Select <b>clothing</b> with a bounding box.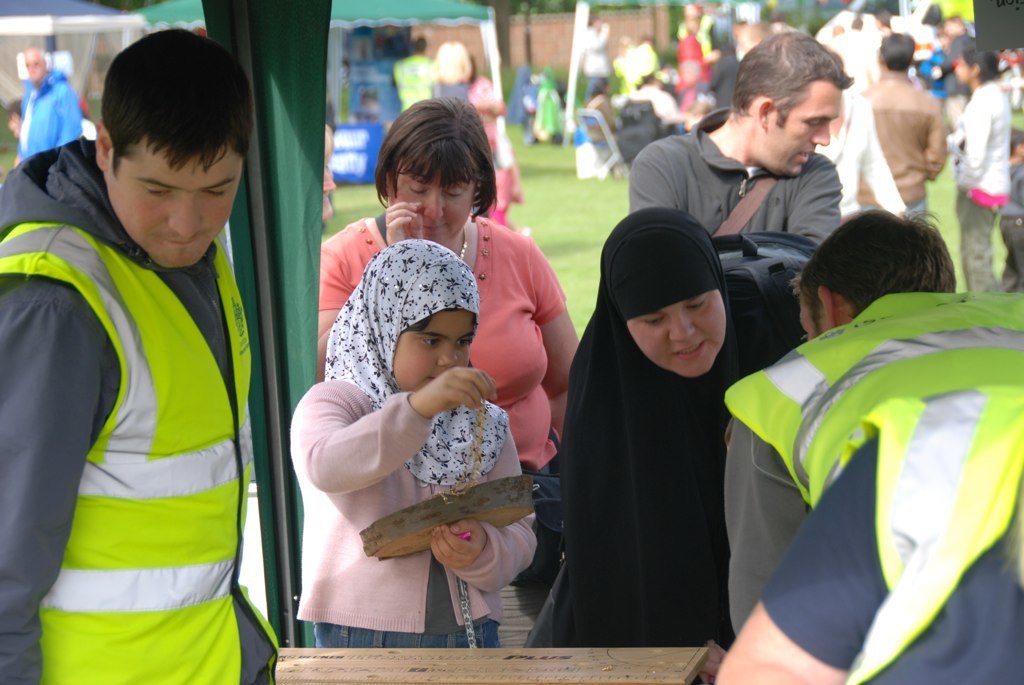
<bbox>726, 286, 1023, 684</bbox>.
